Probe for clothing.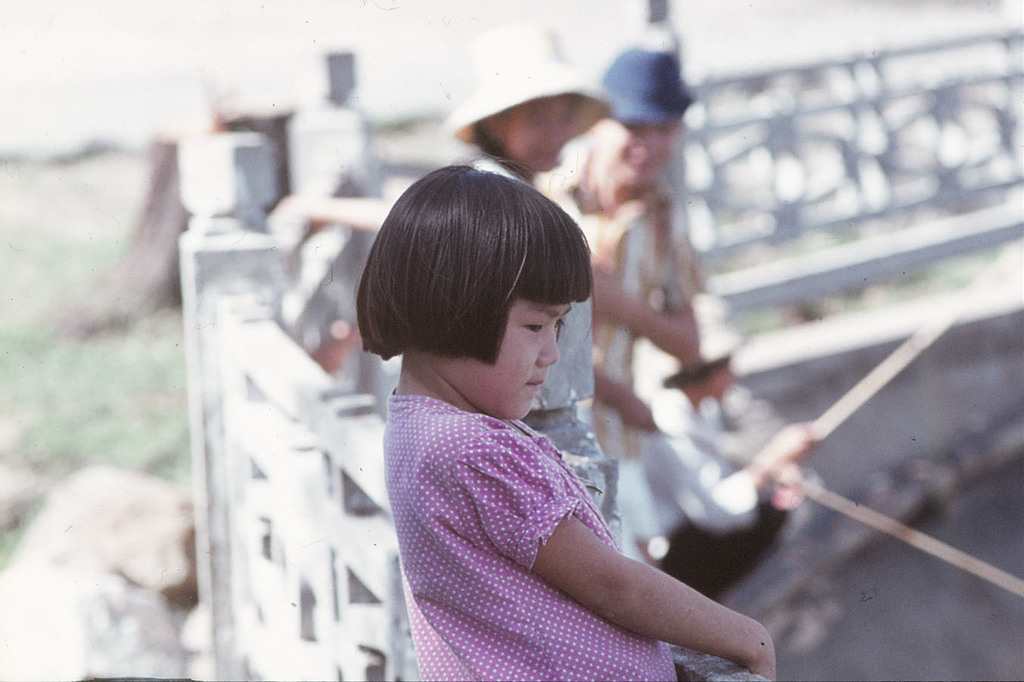
Probe result: [463,152,539,197].
